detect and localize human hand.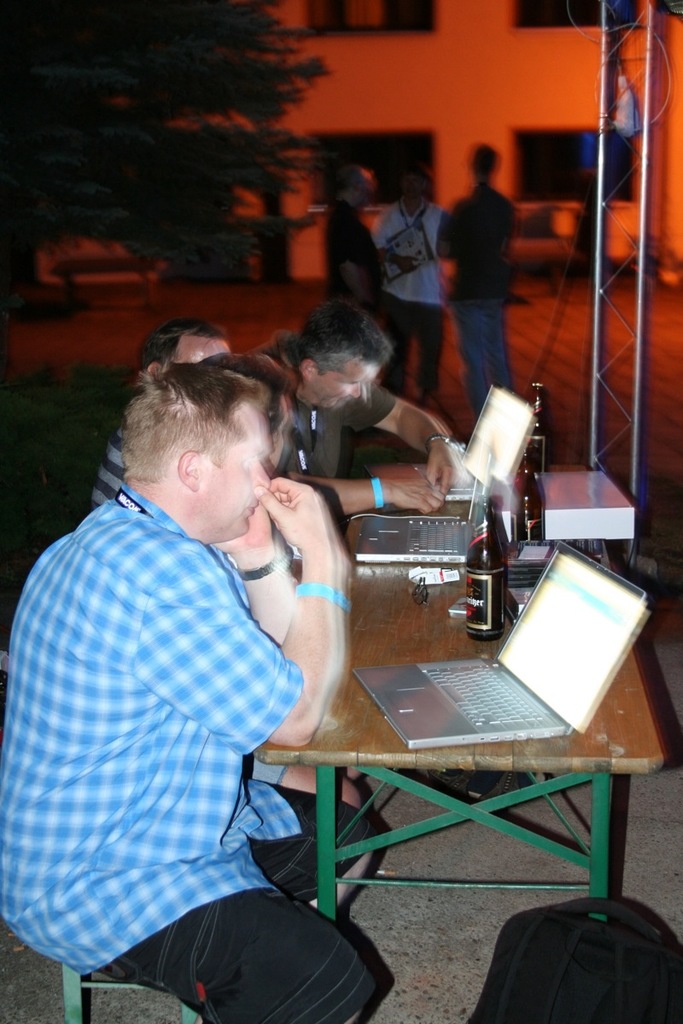
Localized at <region>420, 439, 457, 499</region>.
